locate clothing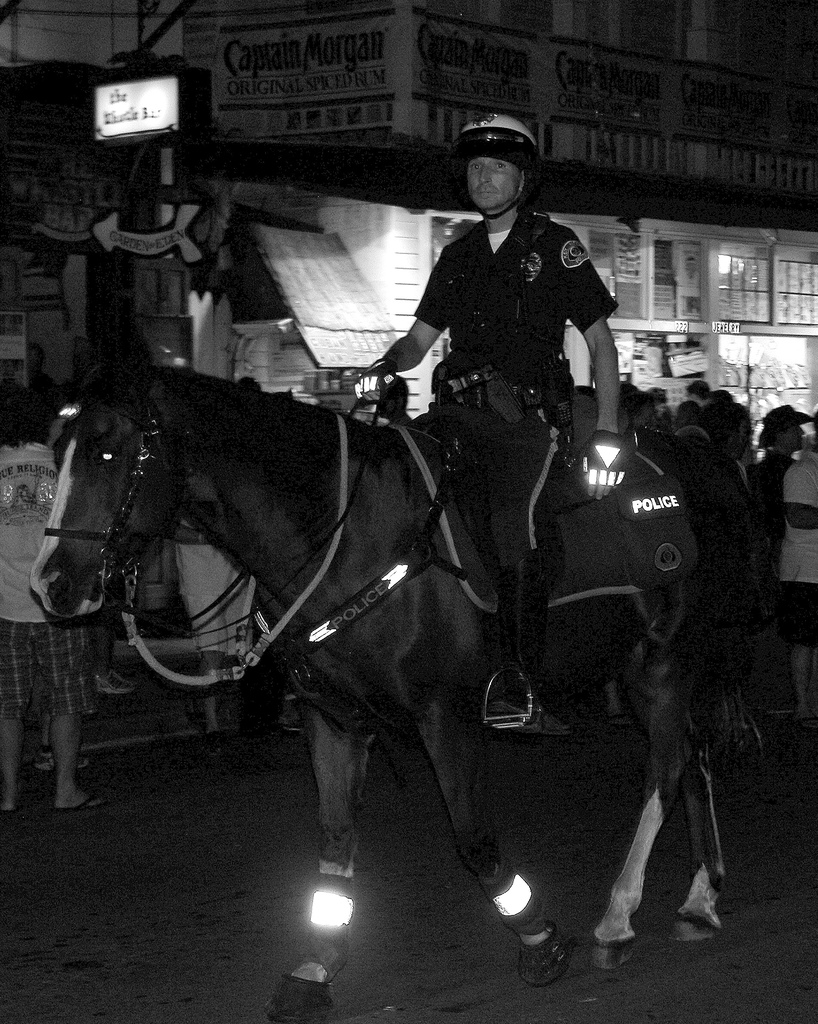
pyautogui.locateOnScreen(776, 442, 817, 634)
